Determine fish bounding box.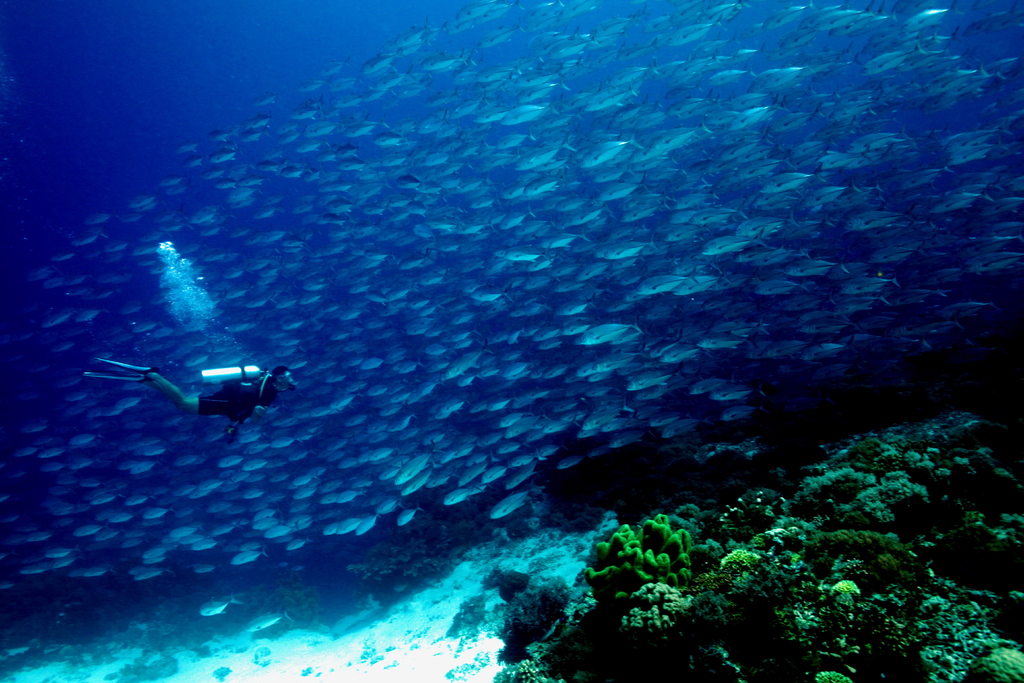
Determined: pyautogui.locateOnScreen(577, 322, 641, 345).
